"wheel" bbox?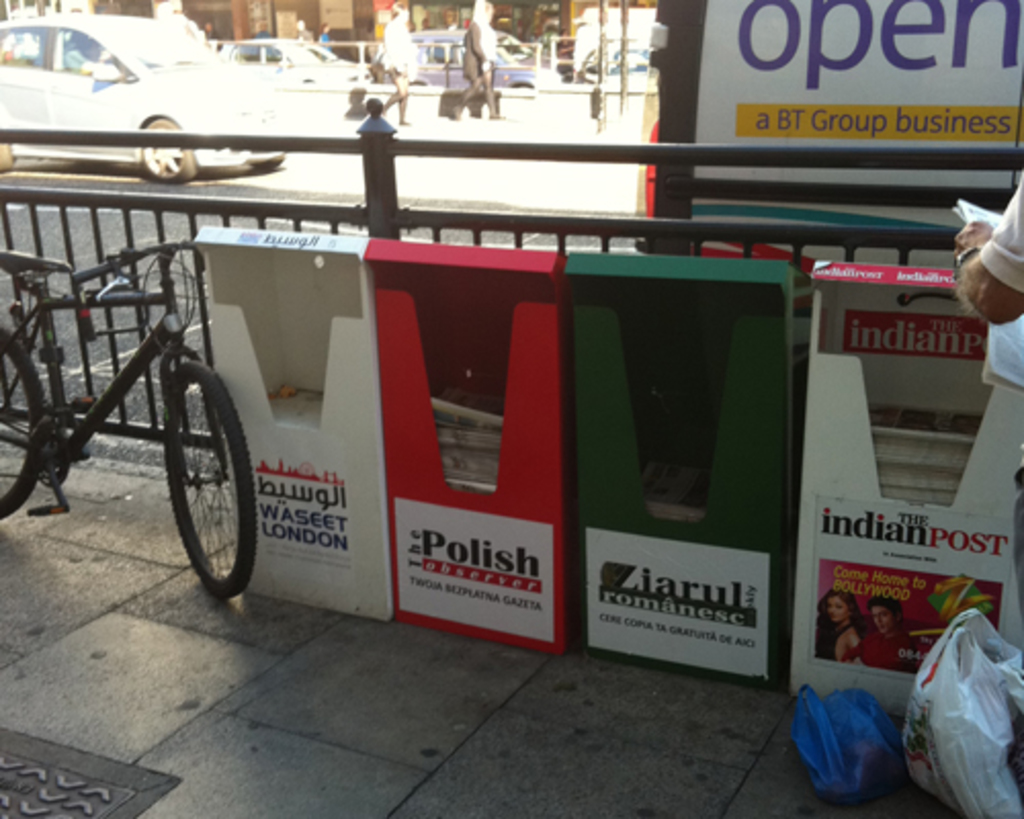
left=147, top=373, right=248, bottom=598
